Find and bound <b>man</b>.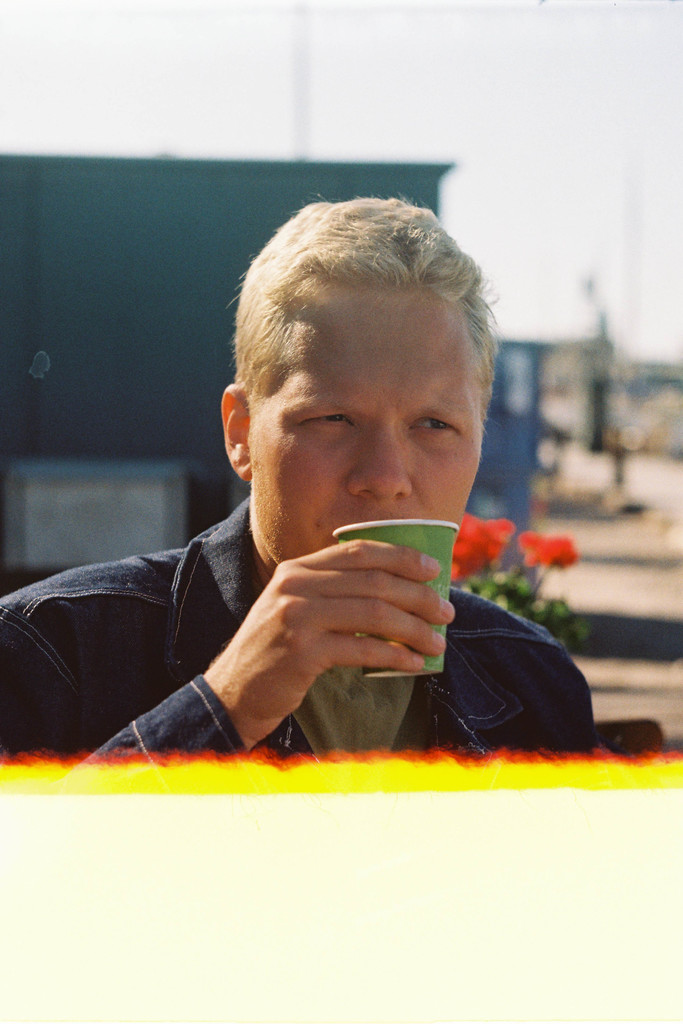
Bound: [56, 221, 600, 791].
